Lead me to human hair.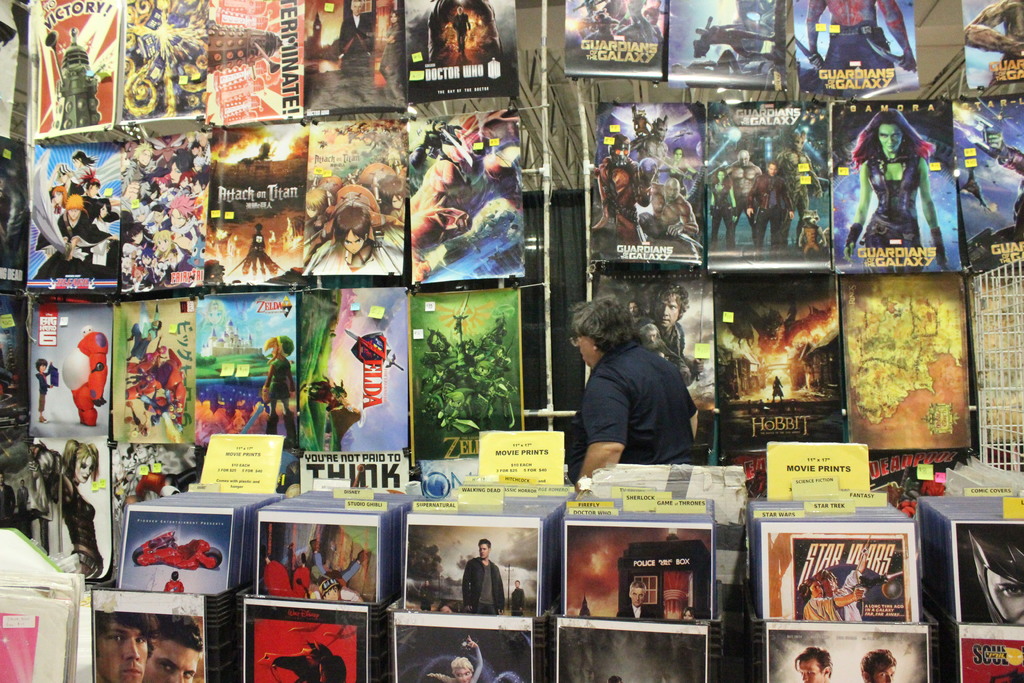
Lead to {"left": 797, "top": 576, "right": 821, "bottom": 606}.
